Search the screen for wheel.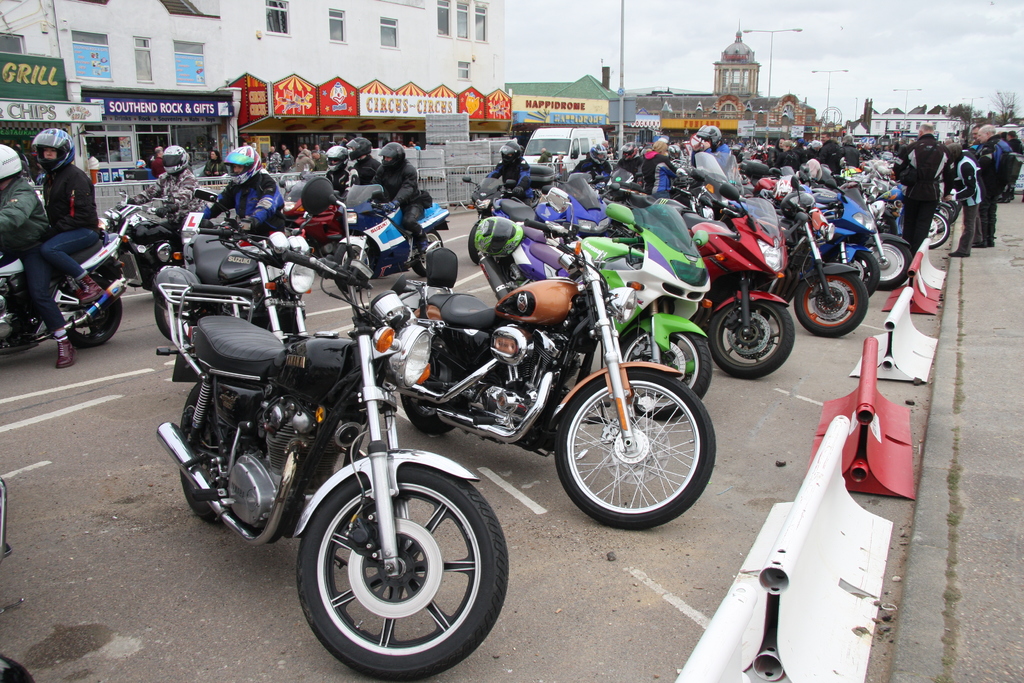
Found at l=552, t=373, r=716, b=528.
